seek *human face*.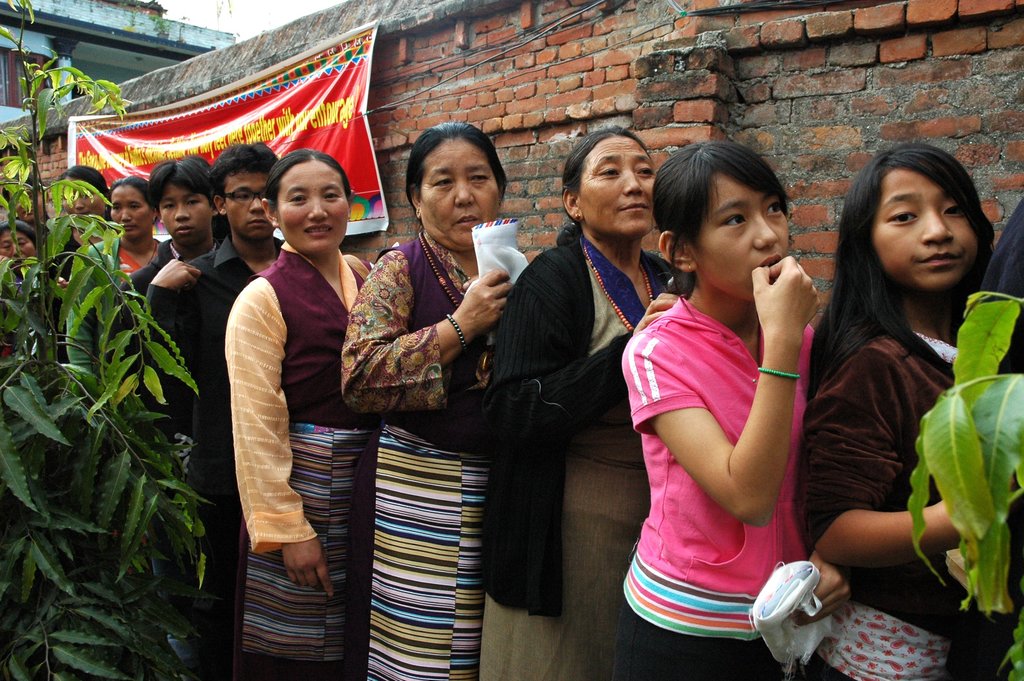
<region>225, 176, 274, 242</region>.
